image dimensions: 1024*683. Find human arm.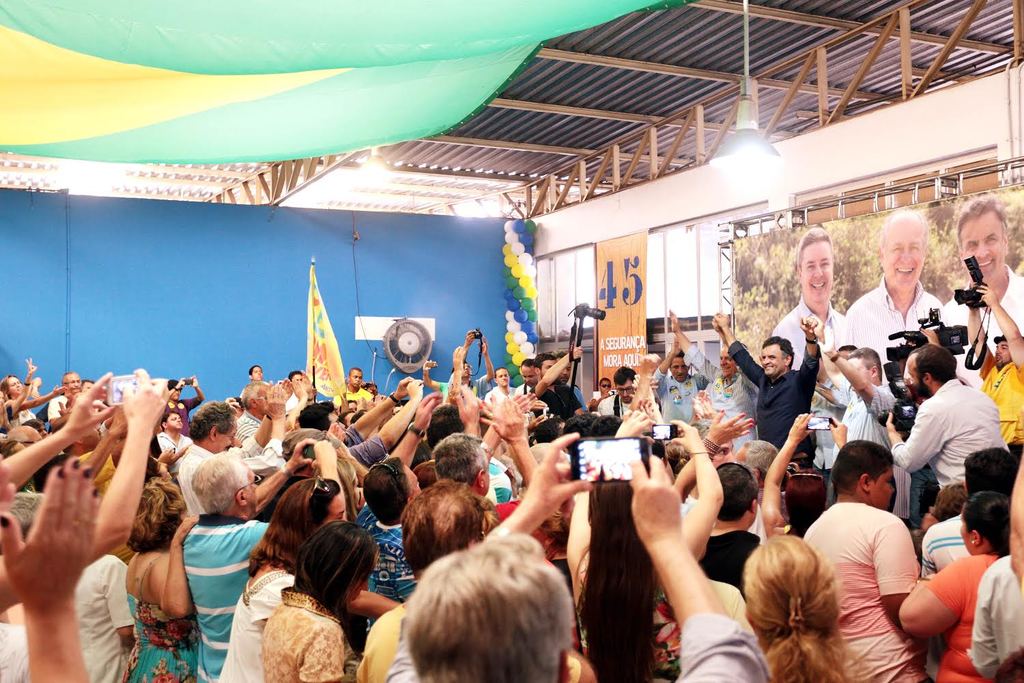
left=10, top=357, right=38, bottom=419.
